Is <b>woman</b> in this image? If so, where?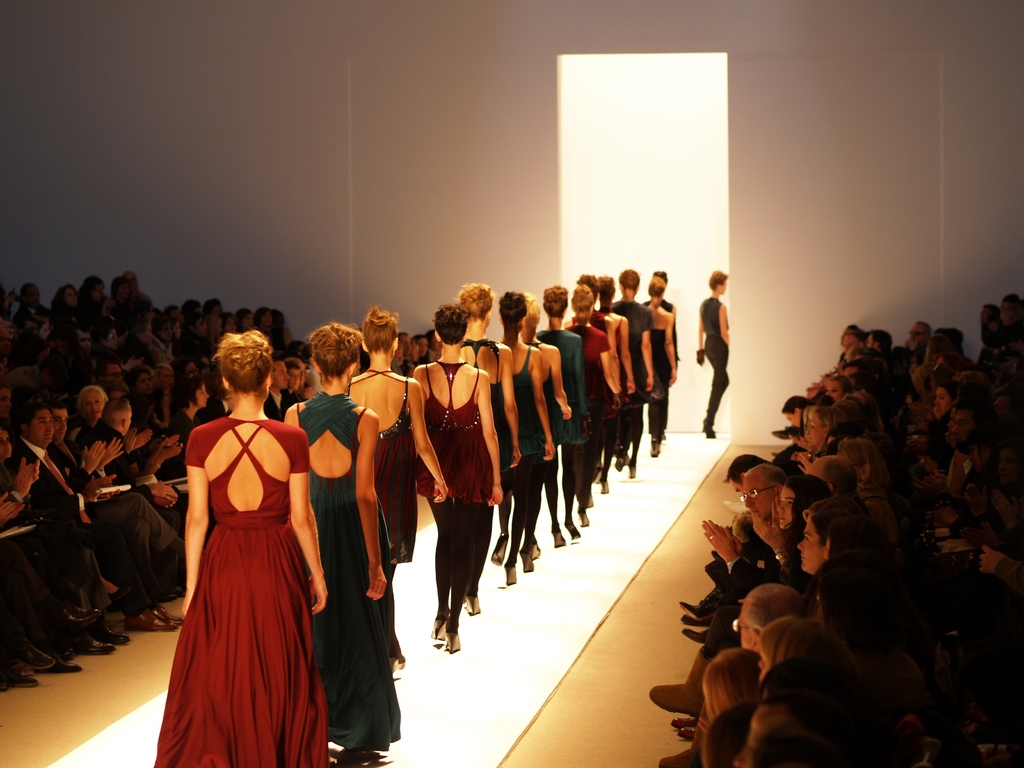
Yes, at 77:384:157:452.
